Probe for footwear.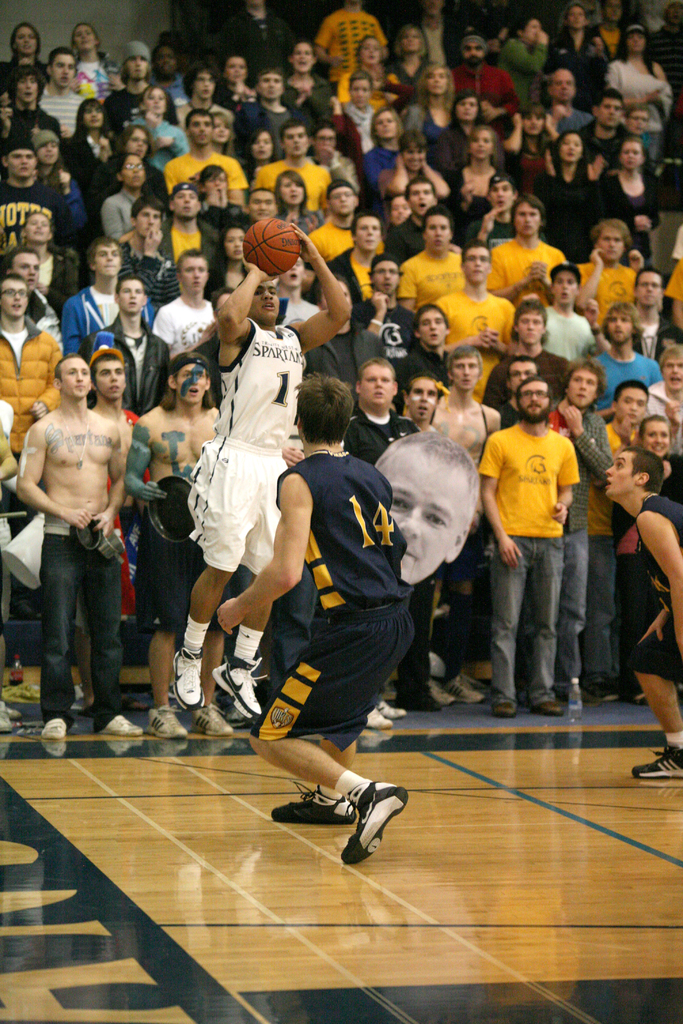
Probe result: locate(365, 705, 388, 726).
